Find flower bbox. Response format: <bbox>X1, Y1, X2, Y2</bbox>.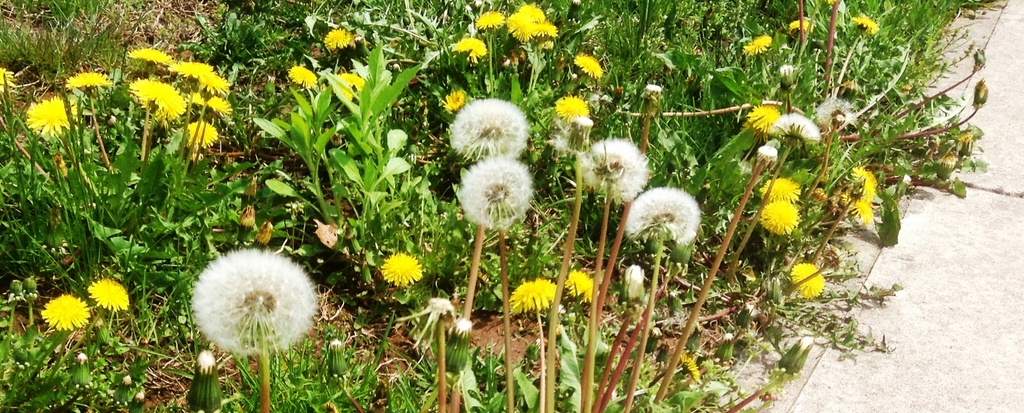
<bbox>614, 262, 656, 305</bbox>.
